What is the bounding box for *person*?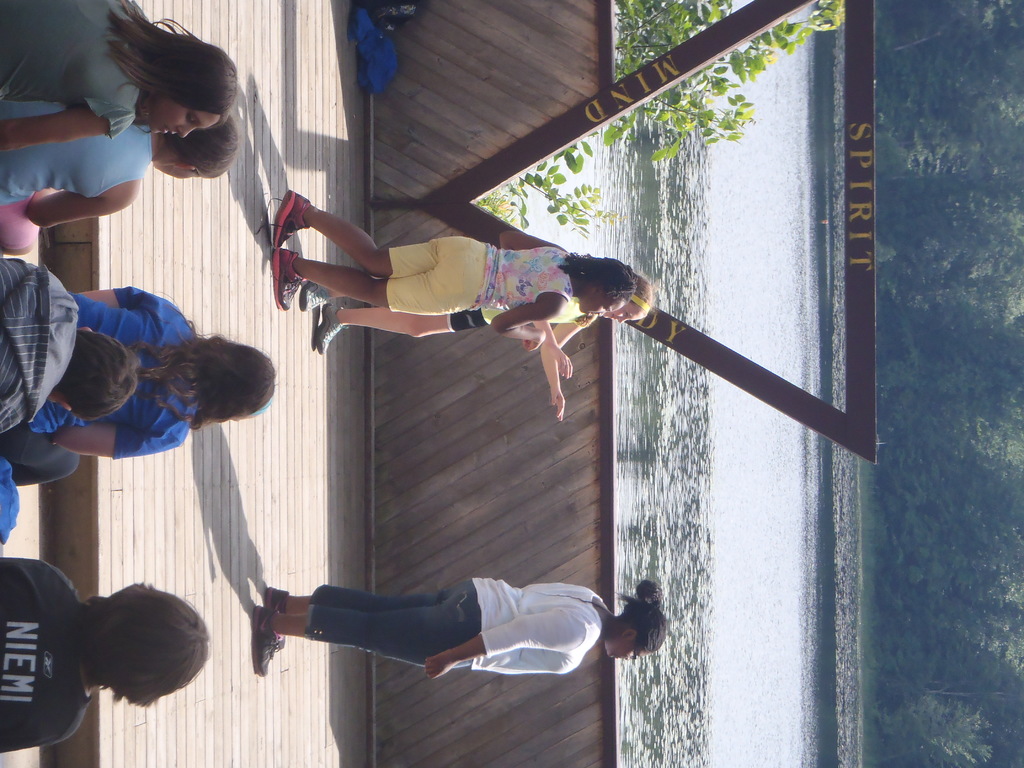
x1=252 y1=579 x2=662 y2=675.
